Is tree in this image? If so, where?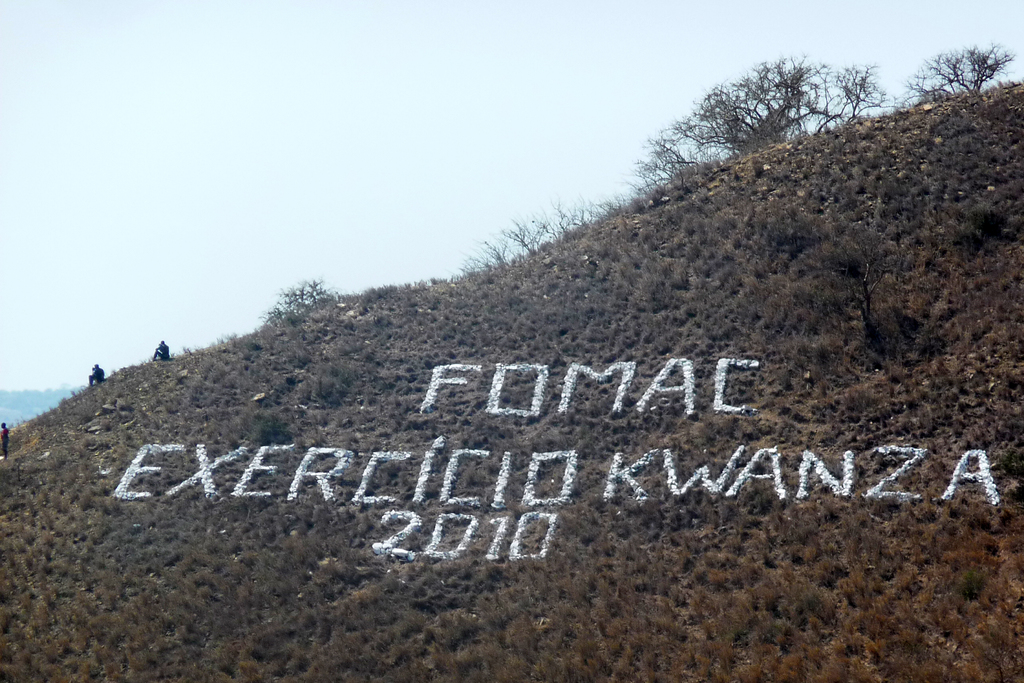
Yes, at pyautogui.locateOnScreen(657, 53, 867, 167).
